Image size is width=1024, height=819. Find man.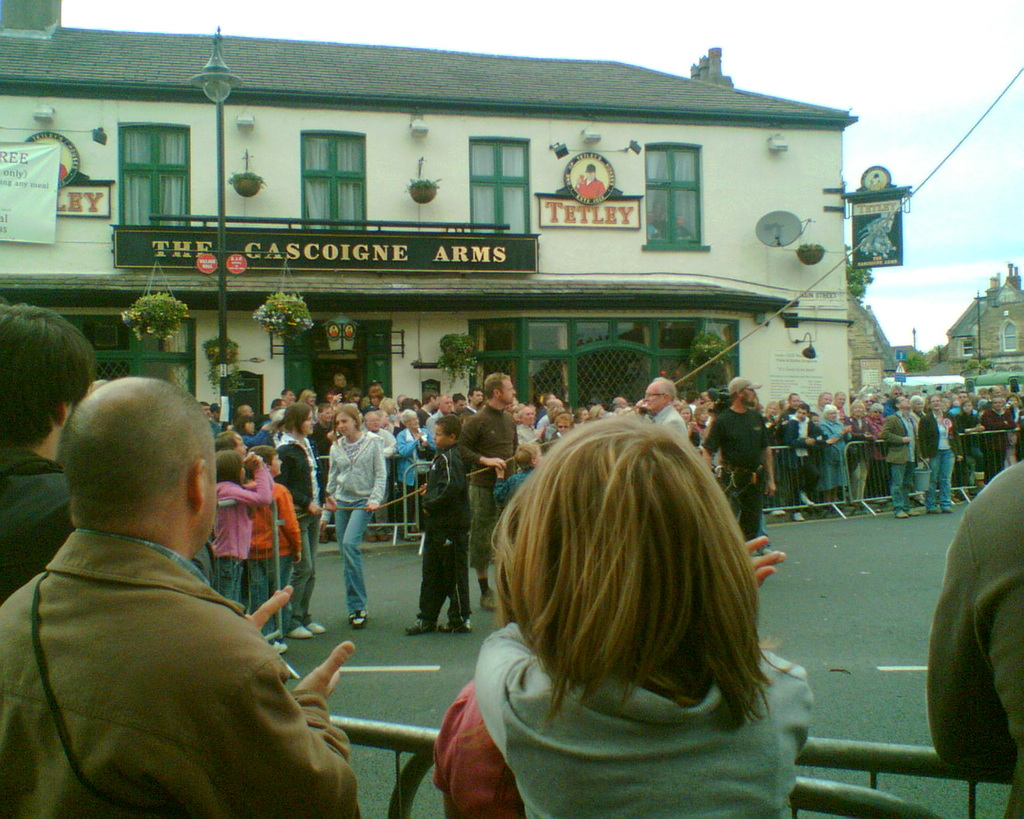
{"left": 641, "top": 377, "right": 690, "bottom": 448}.
